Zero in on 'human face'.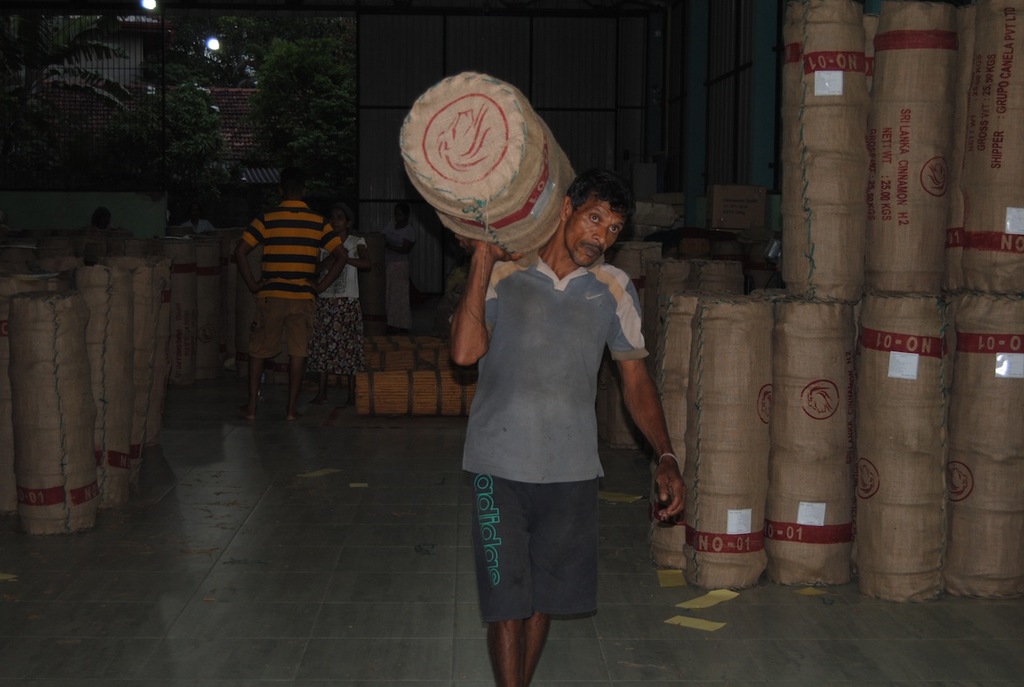
Zeroed in: 569,212,626,264.
